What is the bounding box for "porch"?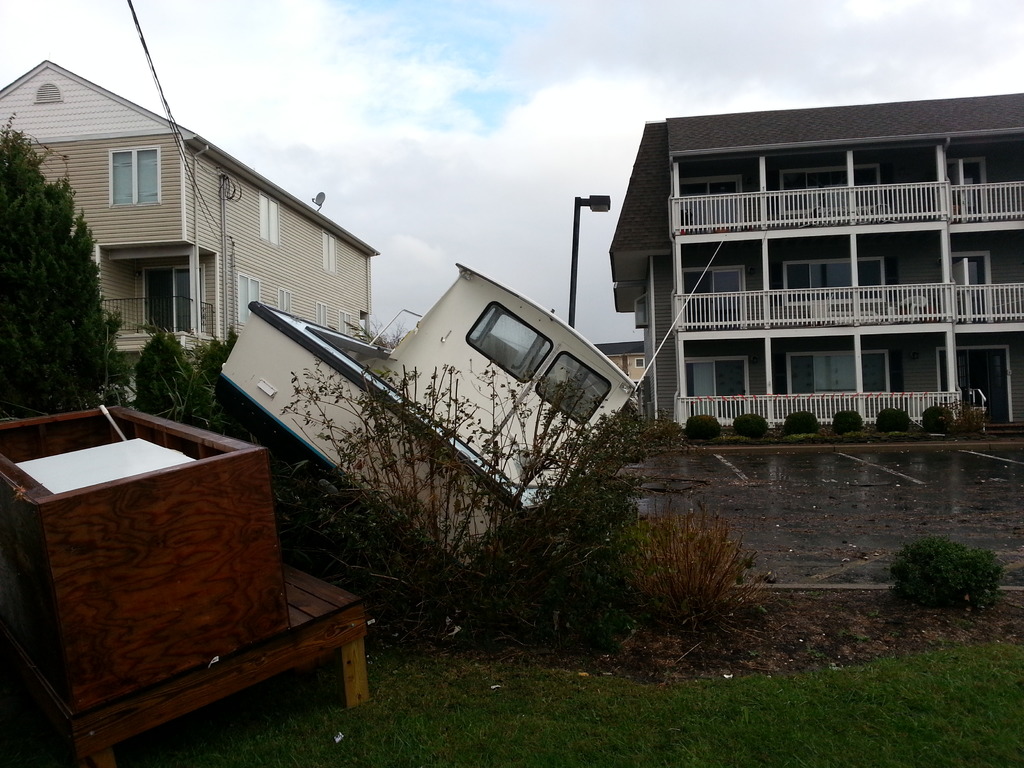
685 383 1023 422.
